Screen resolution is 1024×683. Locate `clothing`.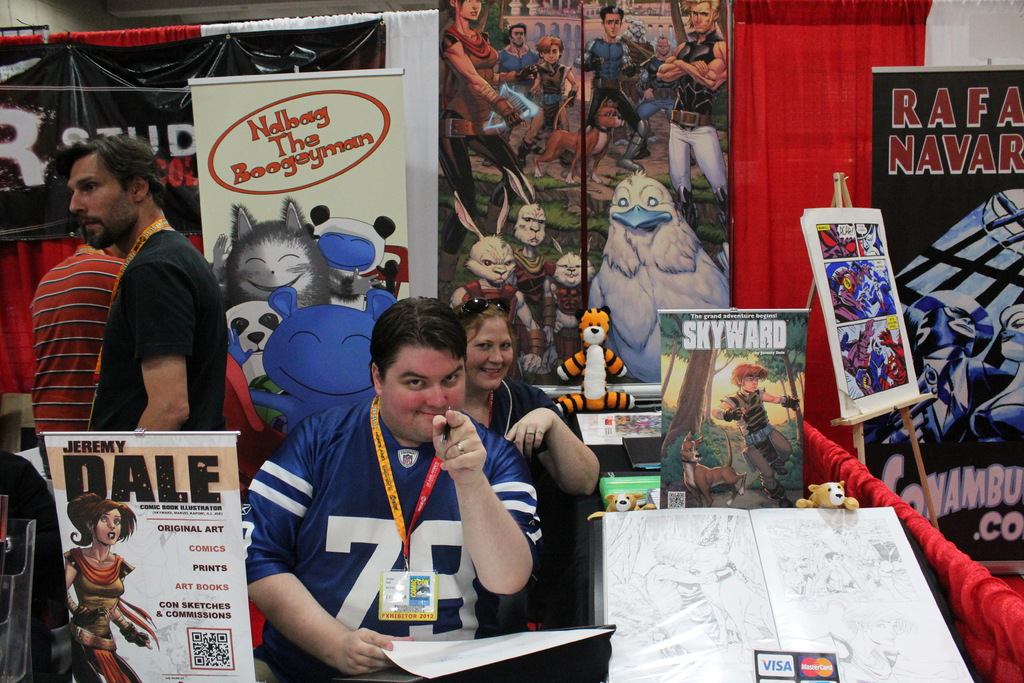
x1=714, y1=386, x2=785, y2=495.
